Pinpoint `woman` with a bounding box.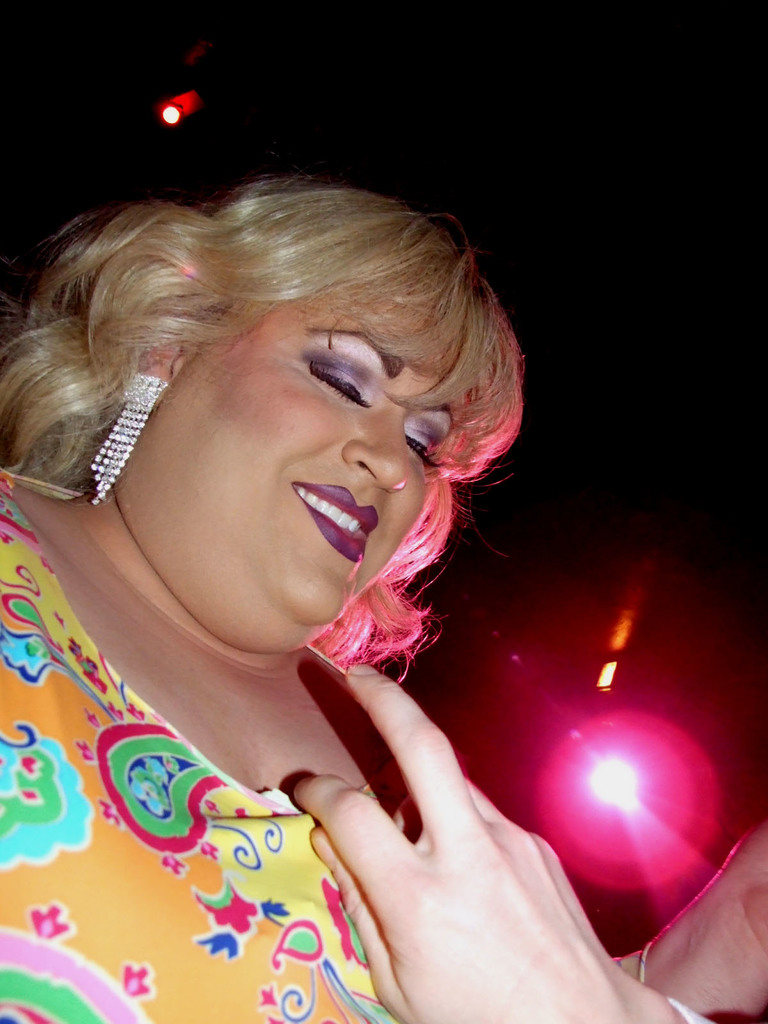
locate(0, 112, 666, 991).
